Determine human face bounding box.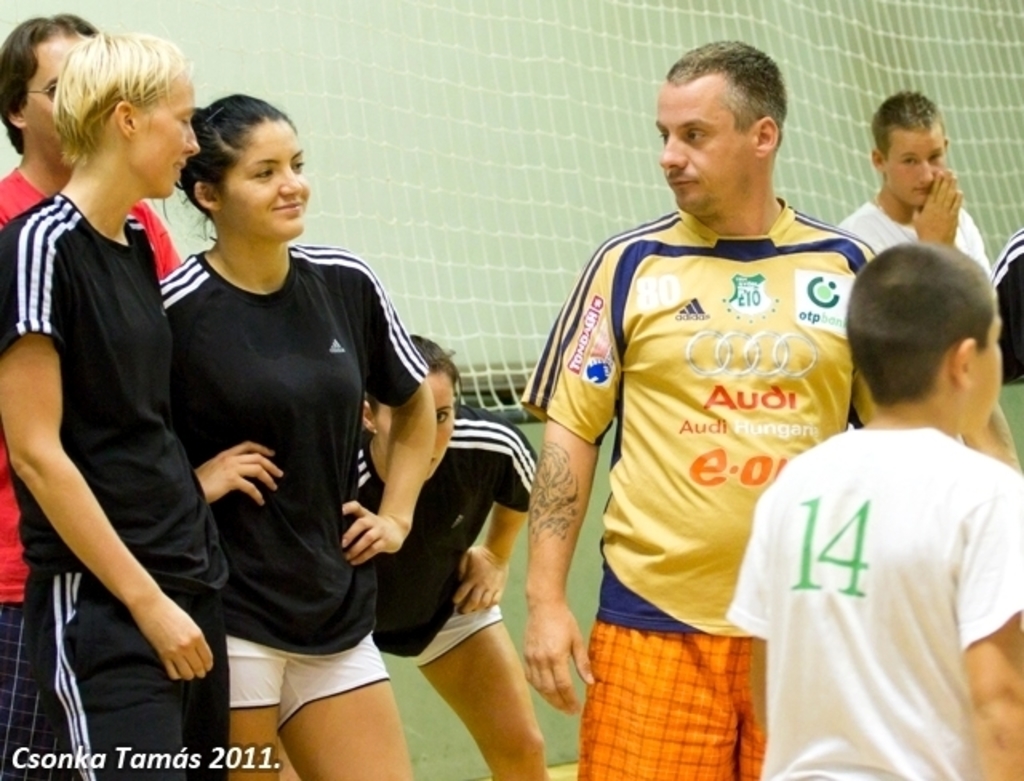
Determined: (968,315,1008,427).
